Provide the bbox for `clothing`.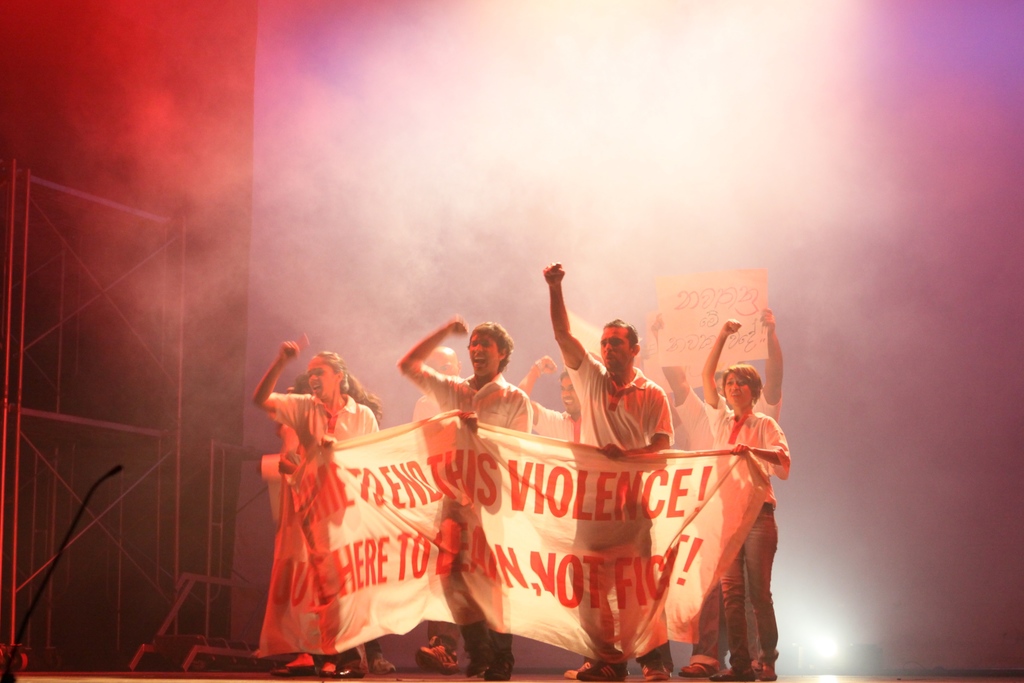
crop(671, 384, 710, 468).
